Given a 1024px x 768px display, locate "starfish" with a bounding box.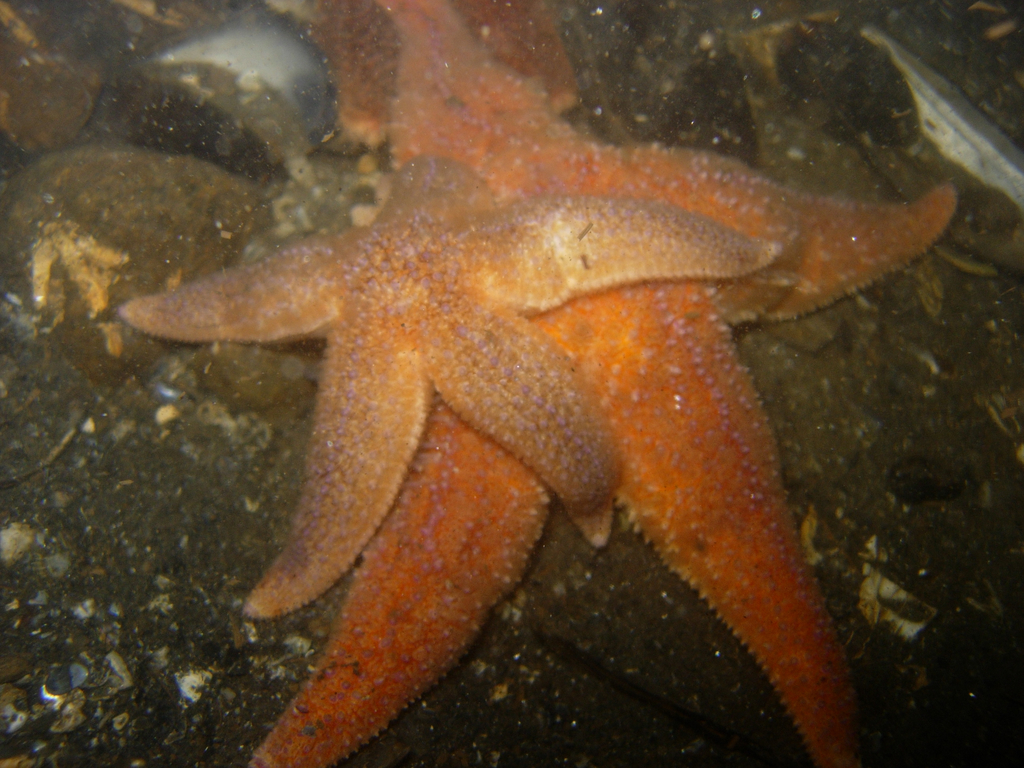
Located: bbox=(241, 0, 958, 767).
